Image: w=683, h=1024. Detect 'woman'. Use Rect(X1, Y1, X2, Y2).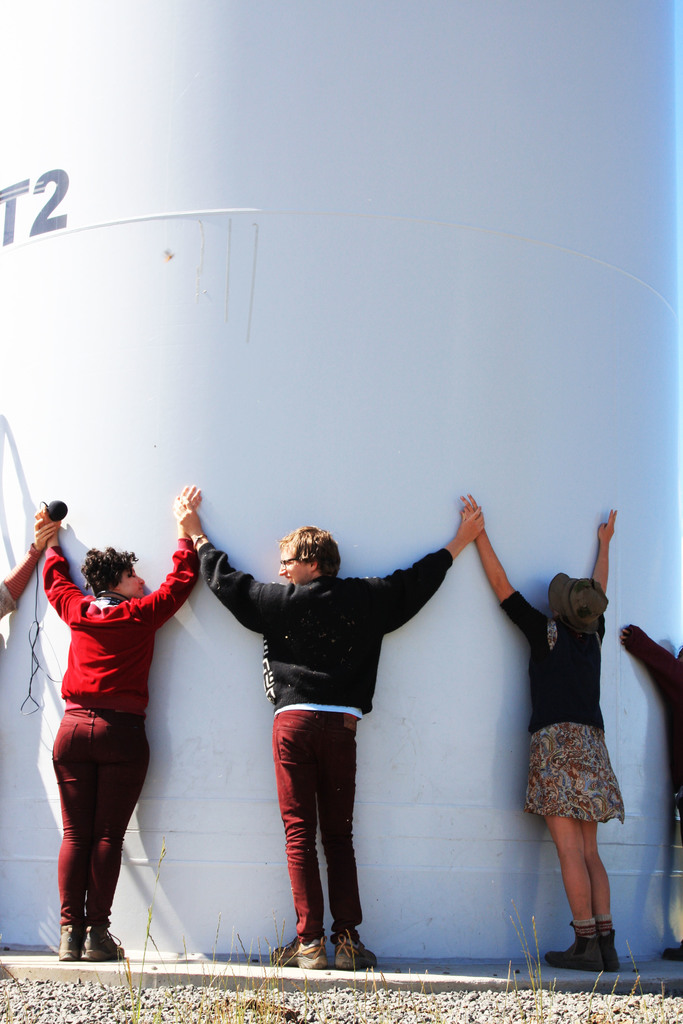
Rect(32, 499, 176, 957).
